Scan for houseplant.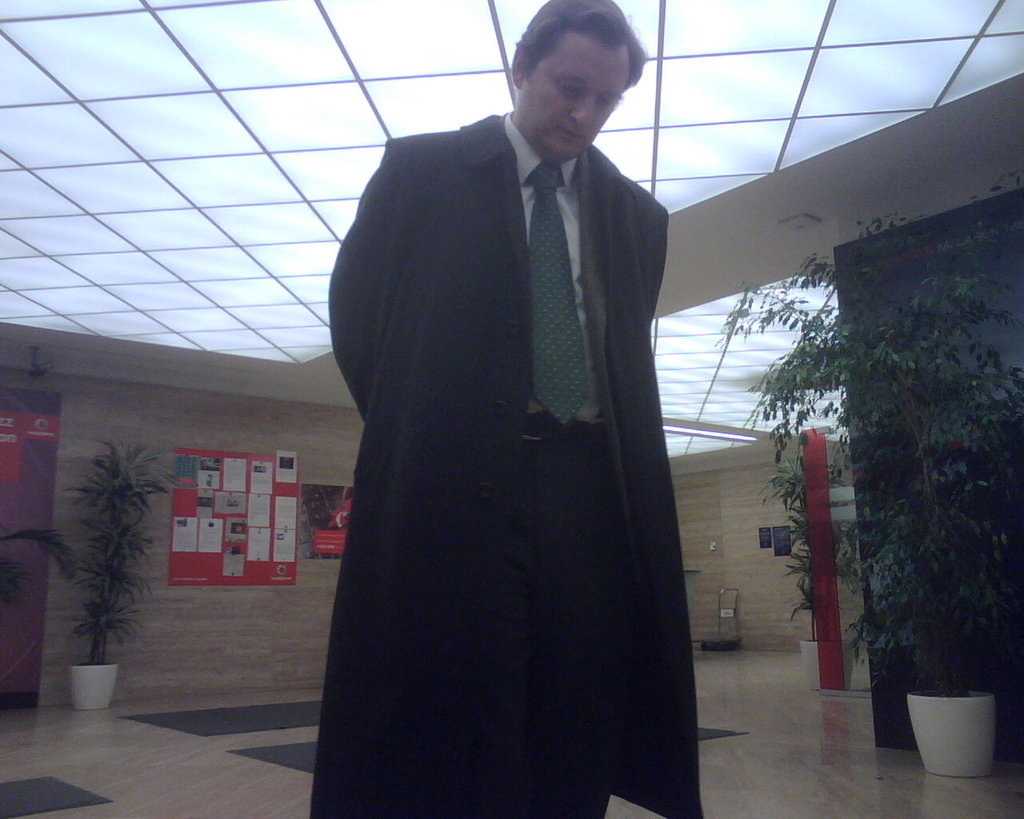
Scan result: locate(762, 449, 862, 689).
